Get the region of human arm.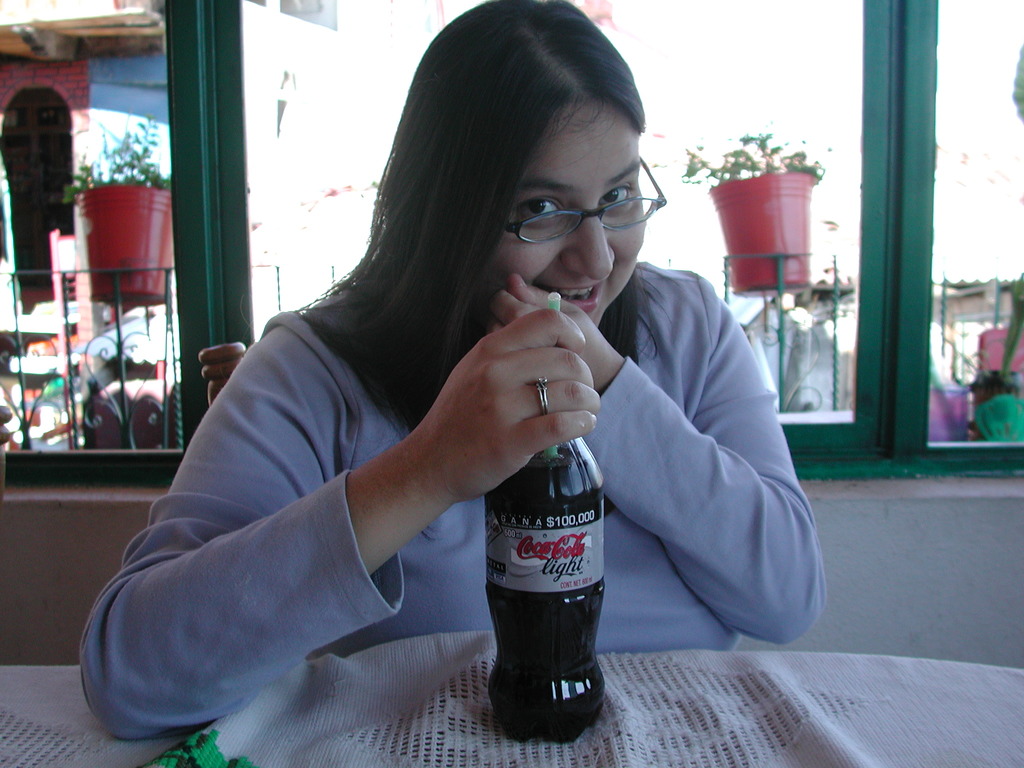
left=92, top=351, right=554, bottom=746.
